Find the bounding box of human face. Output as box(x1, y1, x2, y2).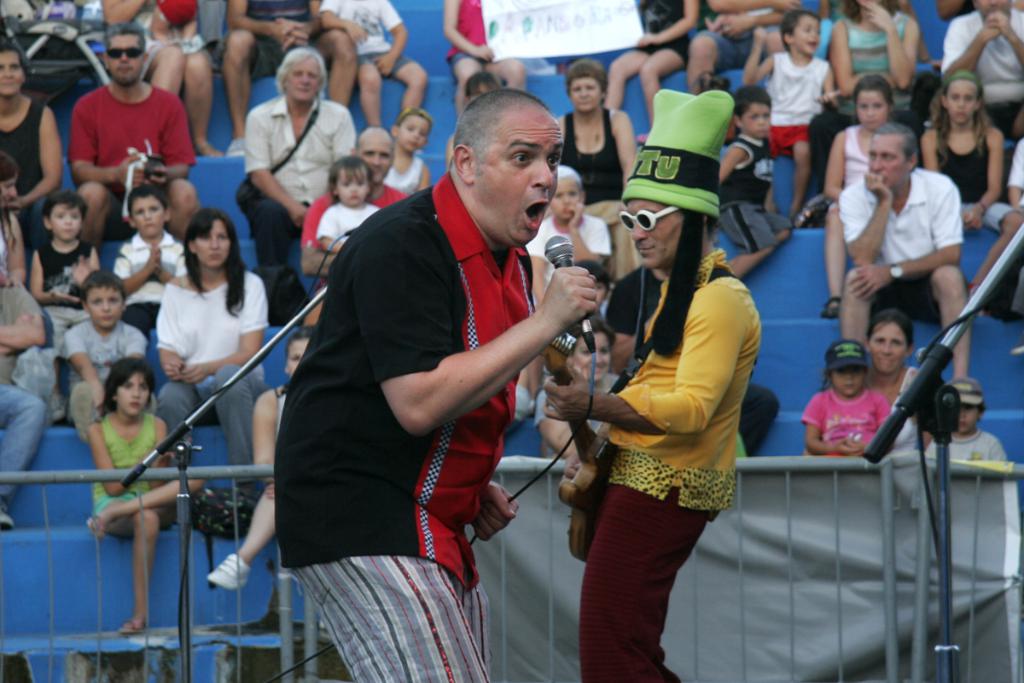
box(569, 75, 600, 112).
